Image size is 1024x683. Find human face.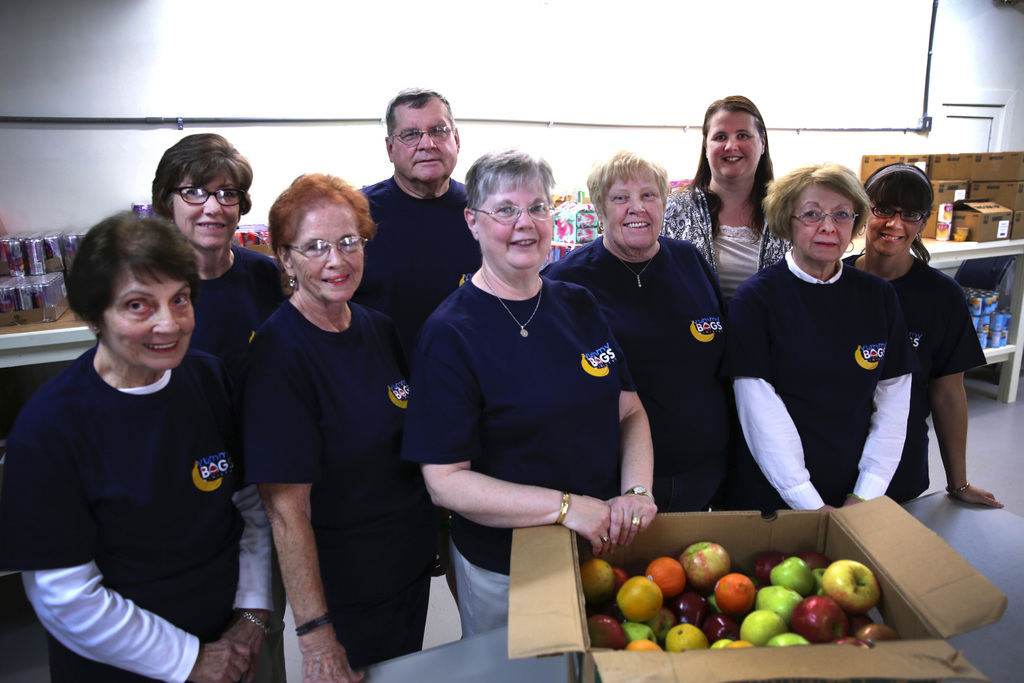
pyautogui.locateOnScreen(294, 202, 369, 306).
